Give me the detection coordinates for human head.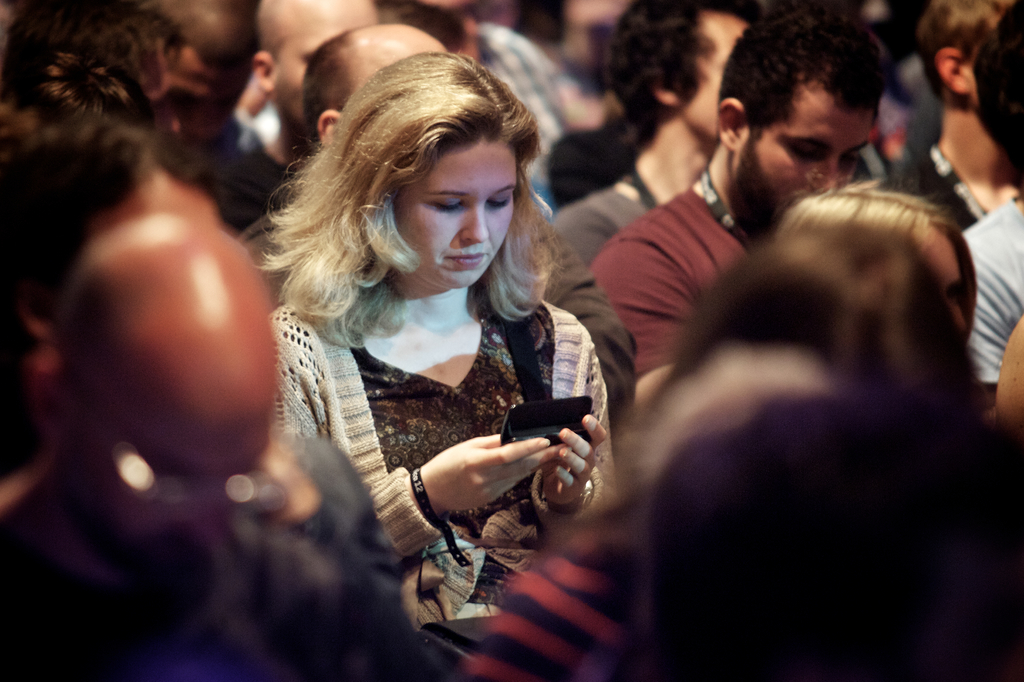
[715,16,913,204].
